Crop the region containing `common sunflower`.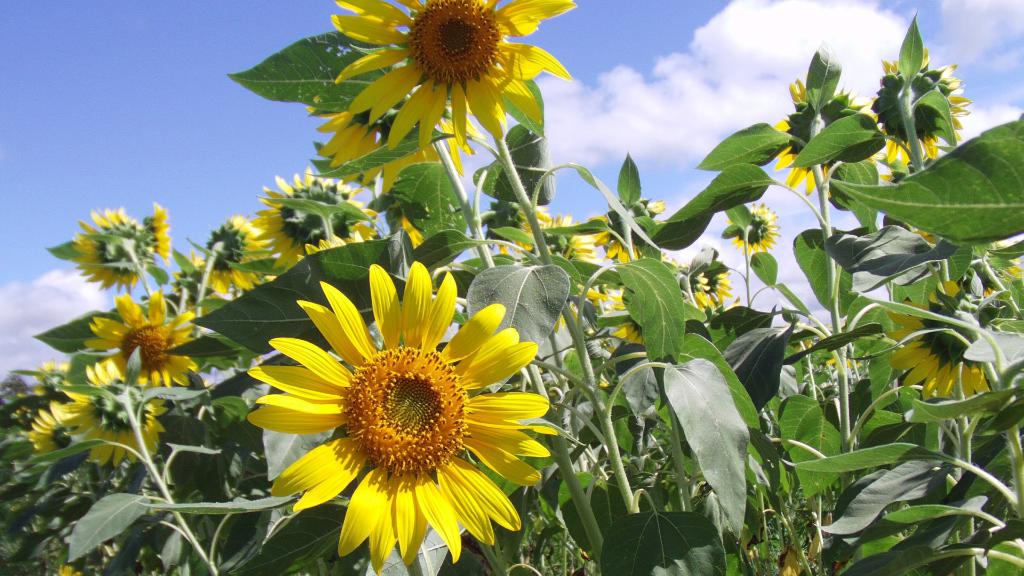
Crop region: x1=319, y1=97, x2=492, y2=234.
